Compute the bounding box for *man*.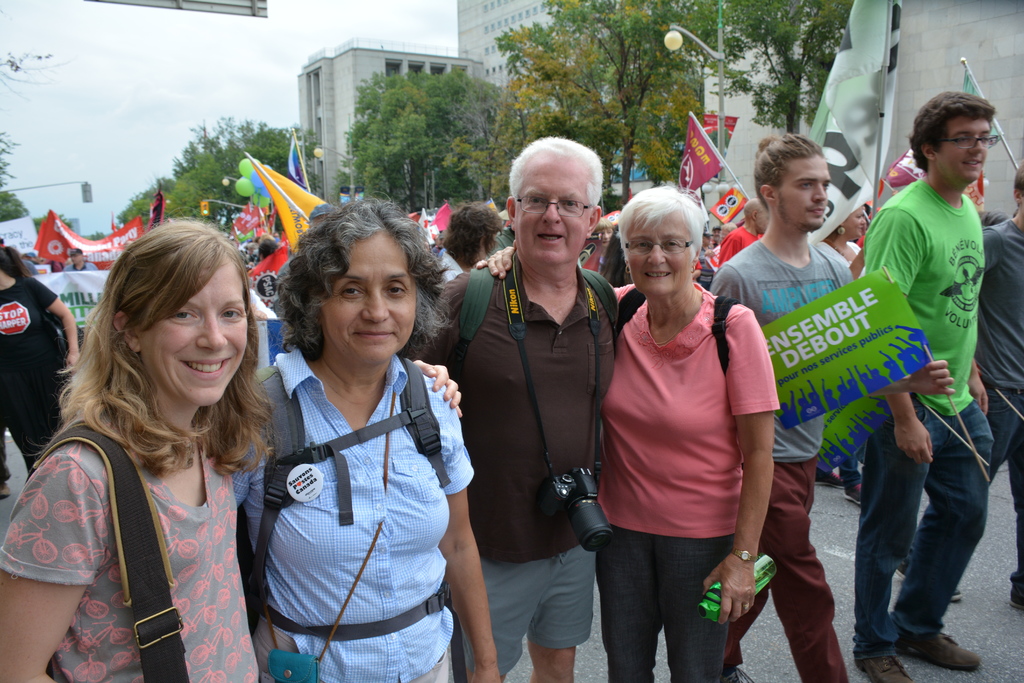
locate(852, 88, 998, 682).
